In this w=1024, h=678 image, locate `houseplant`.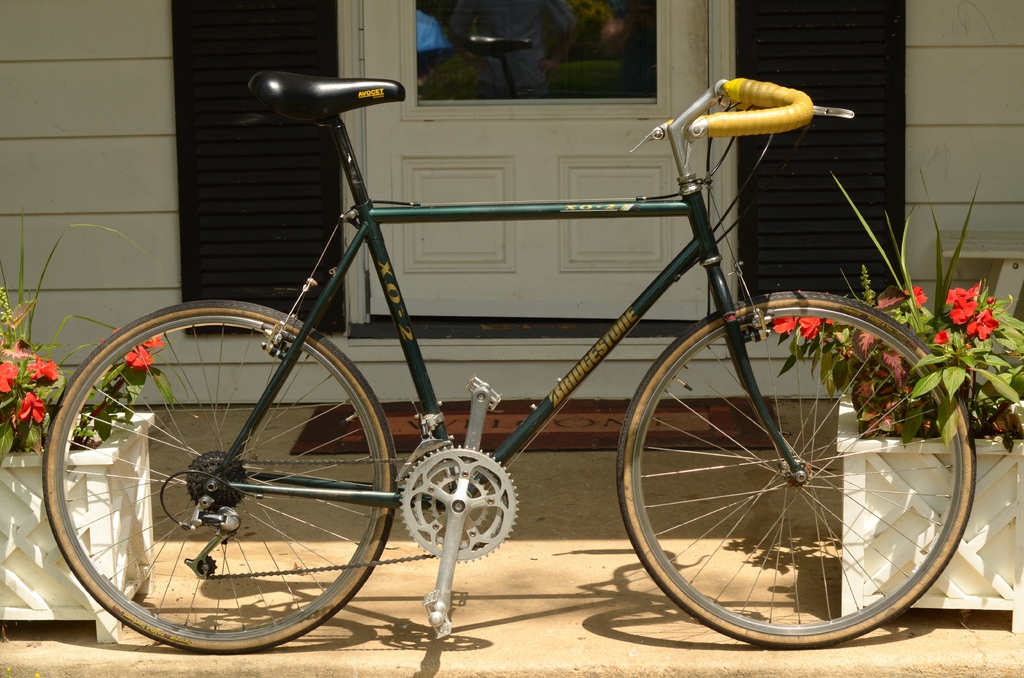
Bounding box: [767, 168, 1019, 625].
